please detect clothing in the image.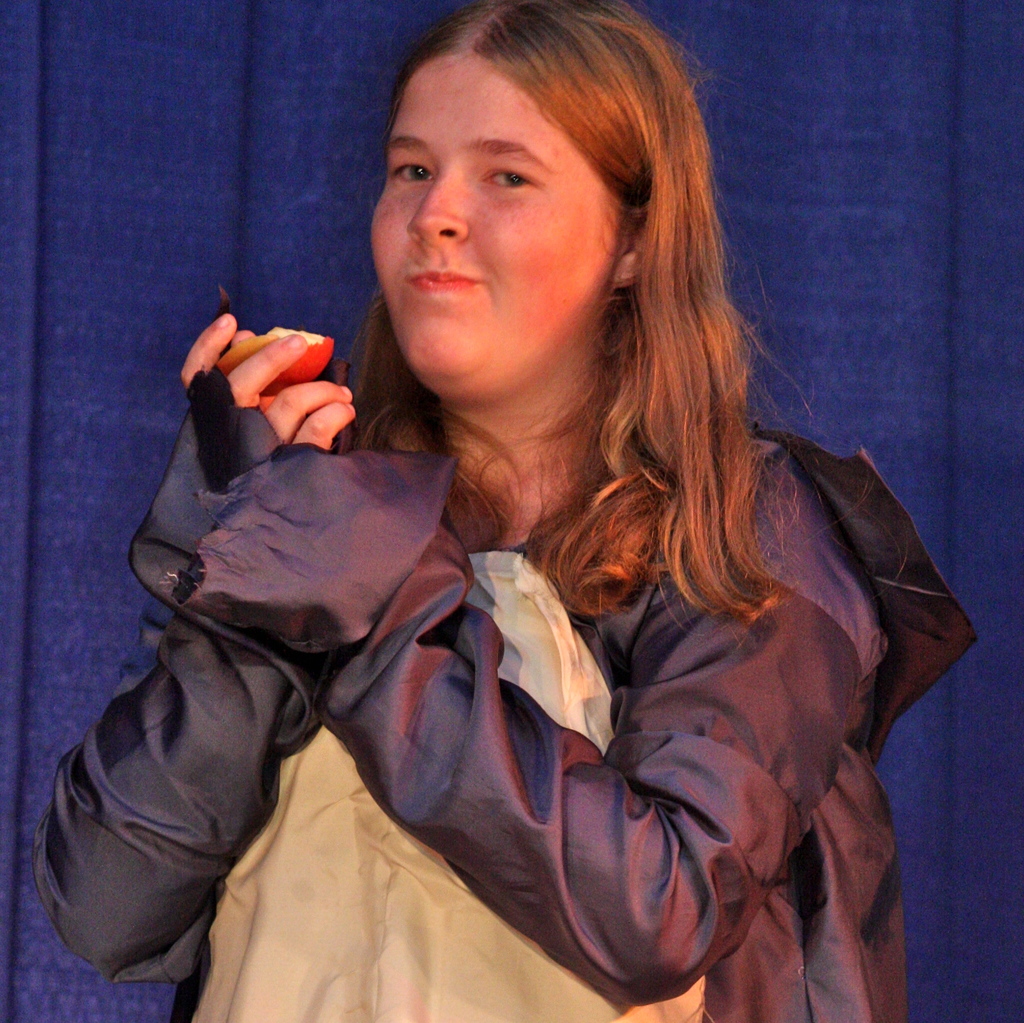
bbox=(44, 323, 938, 994).
